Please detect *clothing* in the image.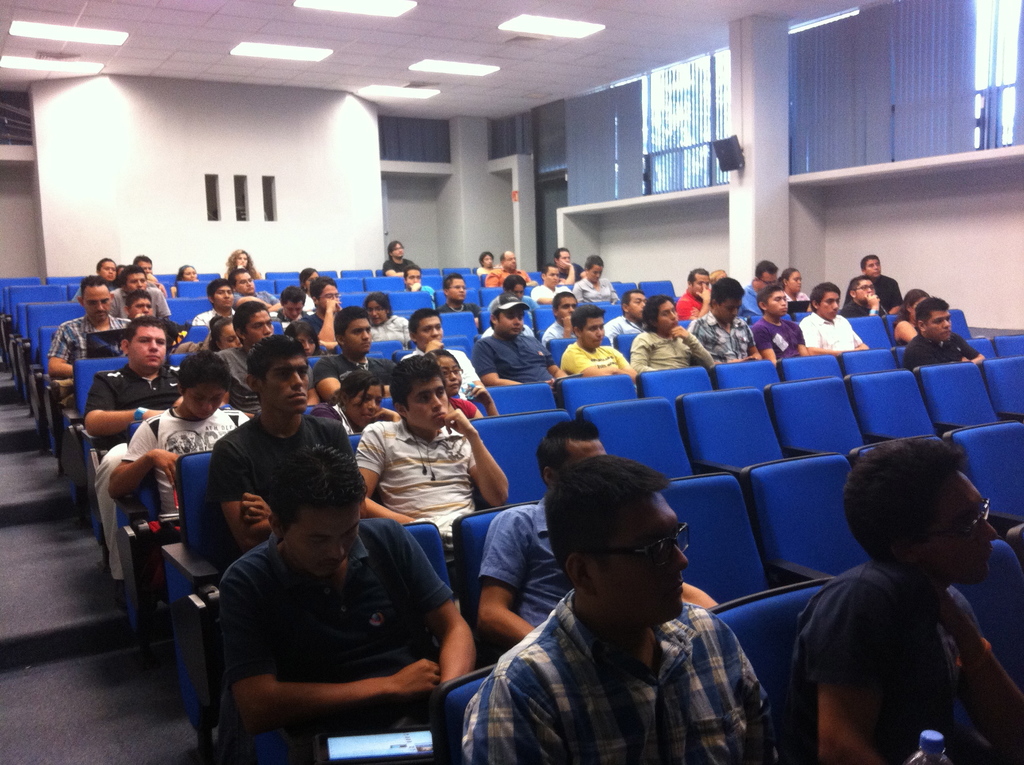
(left=51, top=318, right=124, bottom=361).
